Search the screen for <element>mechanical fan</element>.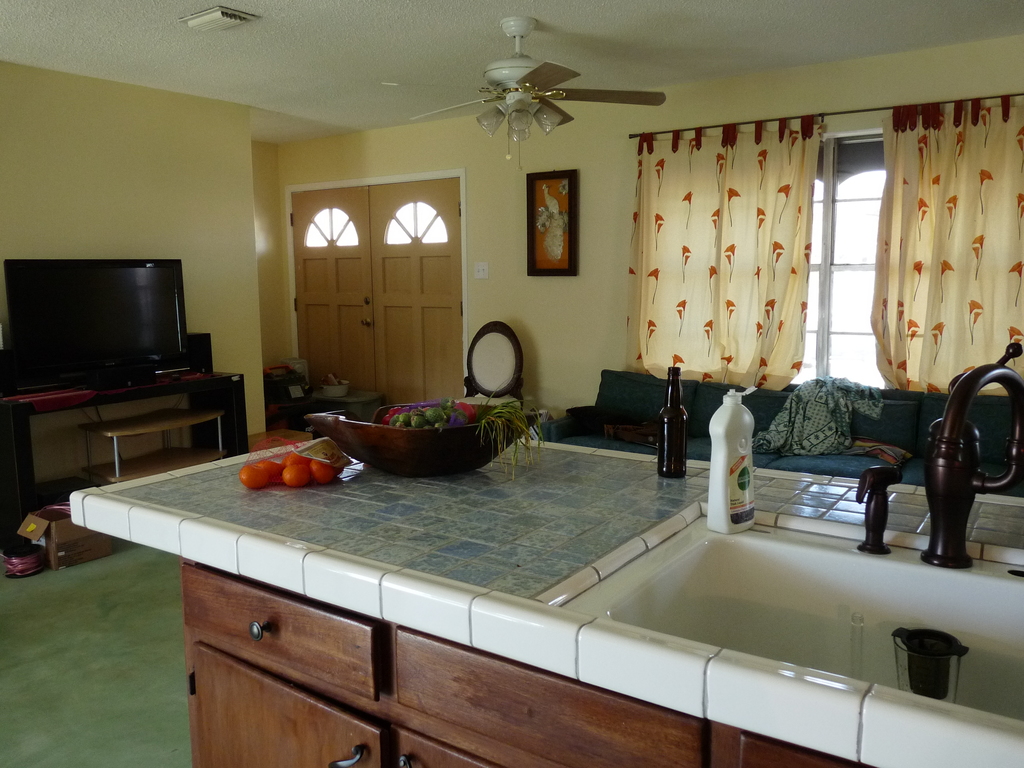
Found at x1=411, y1=1, x2=666, y2=172.
